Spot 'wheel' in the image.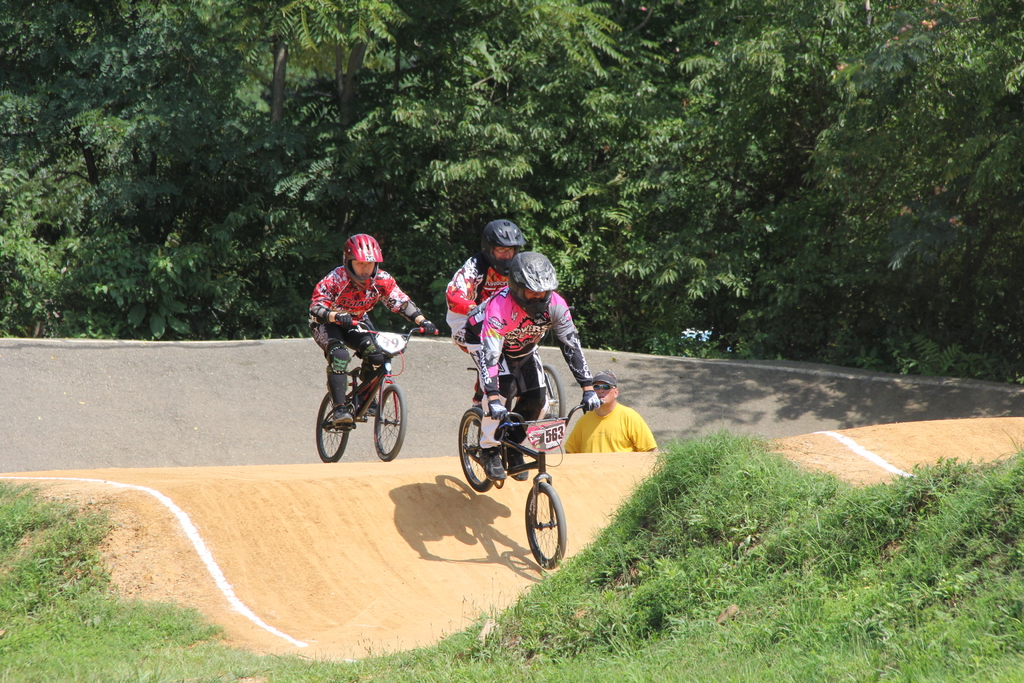
'wheel' found at (left=543, top=365, right=566, bottom=418).
